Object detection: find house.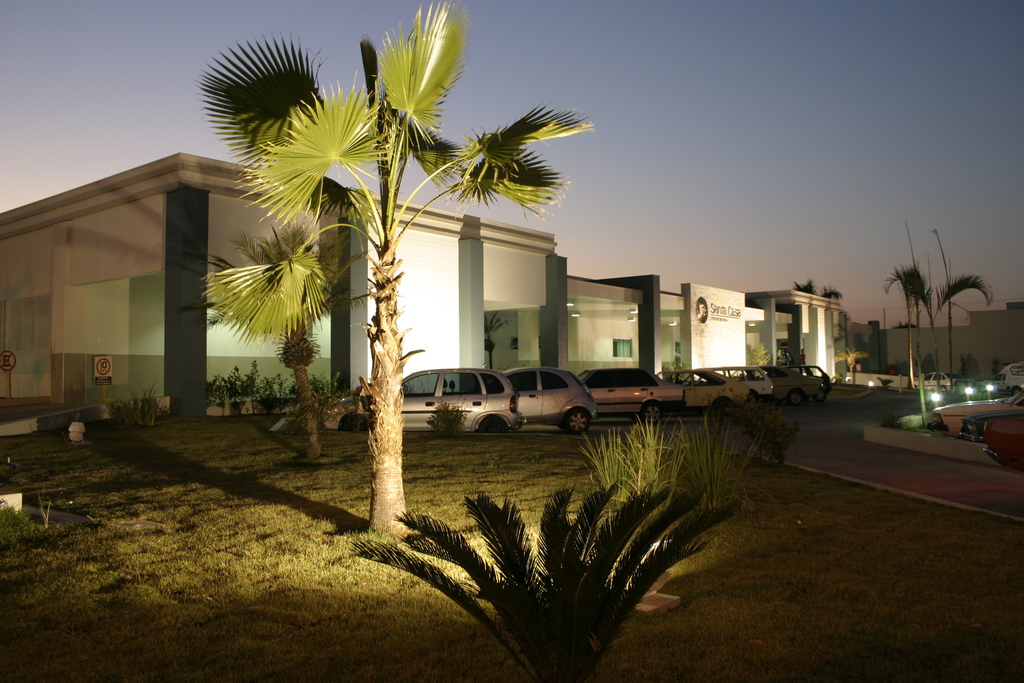
(0, 149, 566, 439).
